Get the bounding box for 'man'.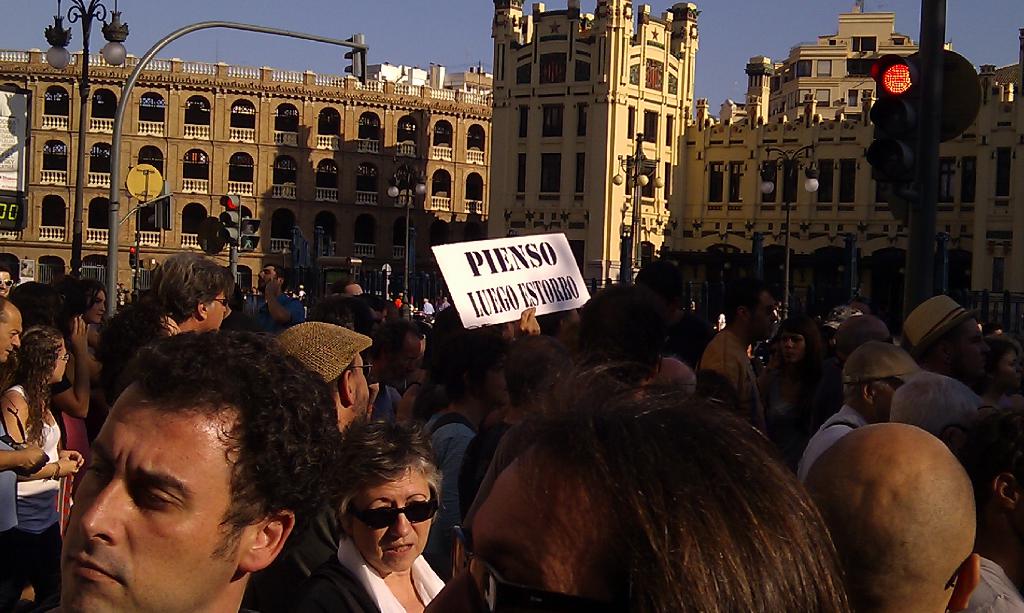
left=248, top=257, right=308, bottom=337.
